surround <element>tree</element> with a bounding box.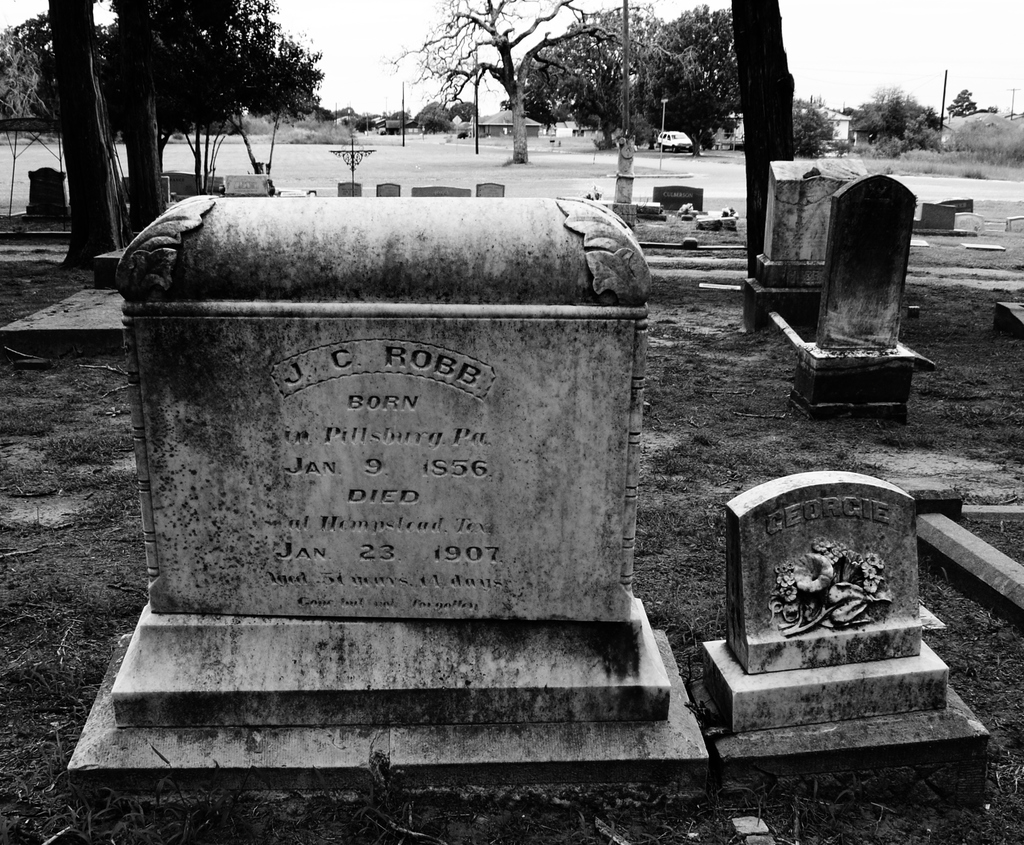
BBox(746, 0, 794, 262).
